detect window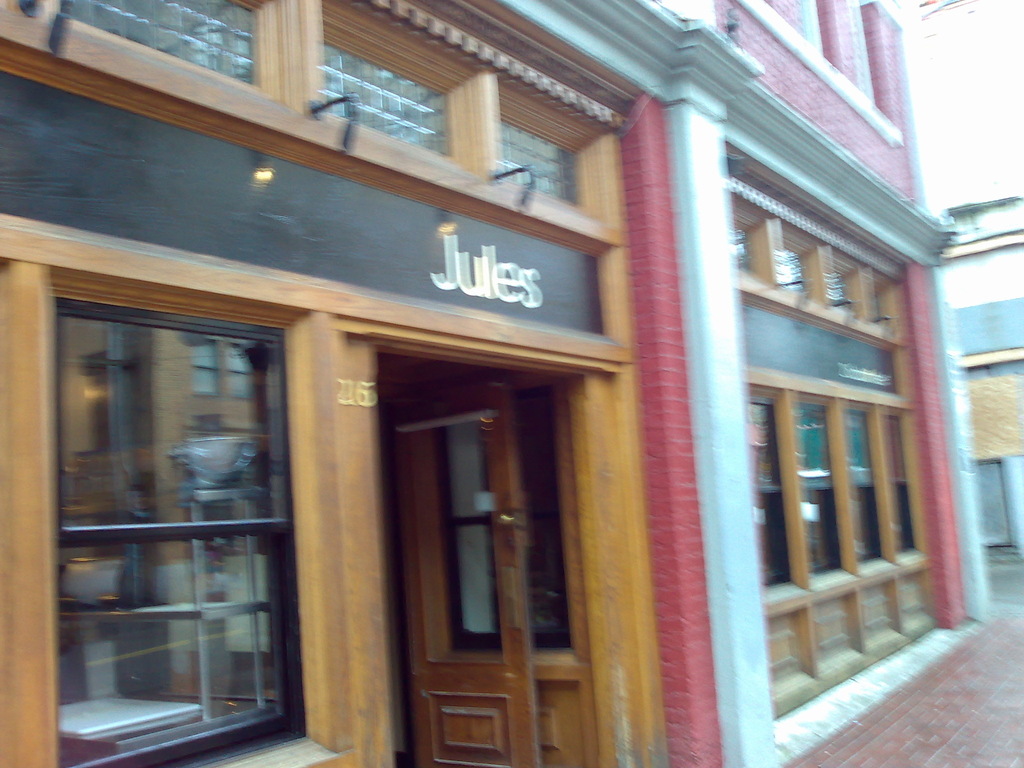
<box>872,408,918,552</box>
